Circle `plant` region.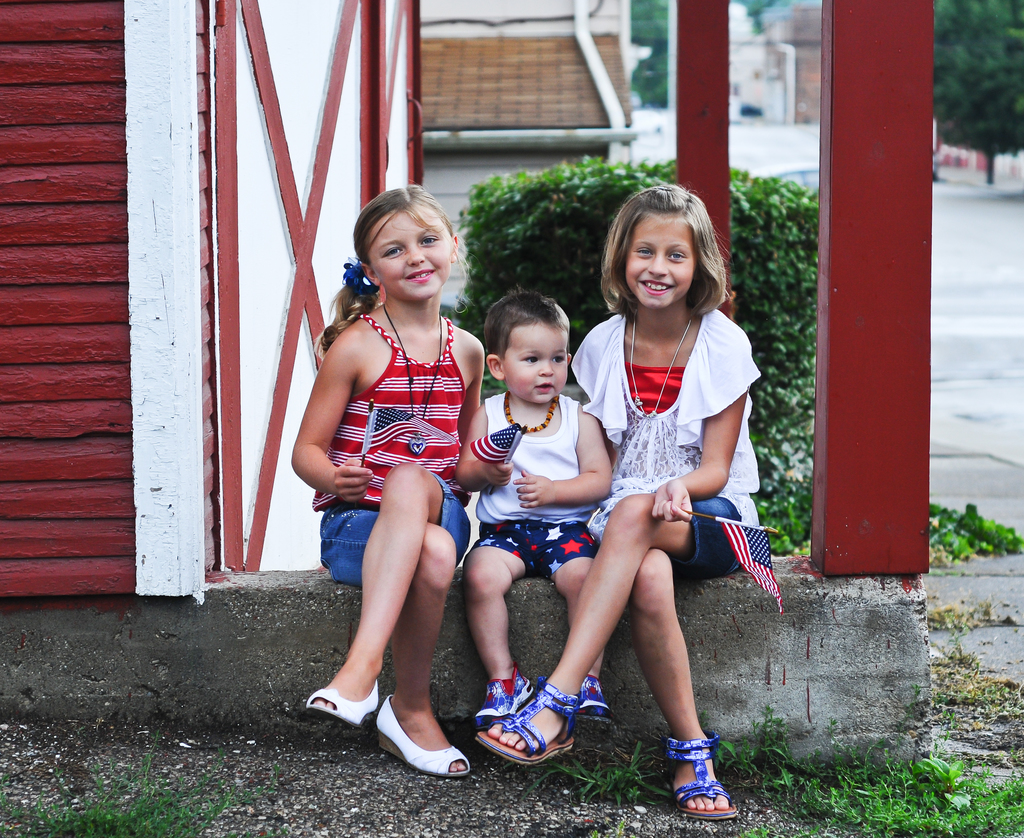
Region: (911,637,1023,695).
